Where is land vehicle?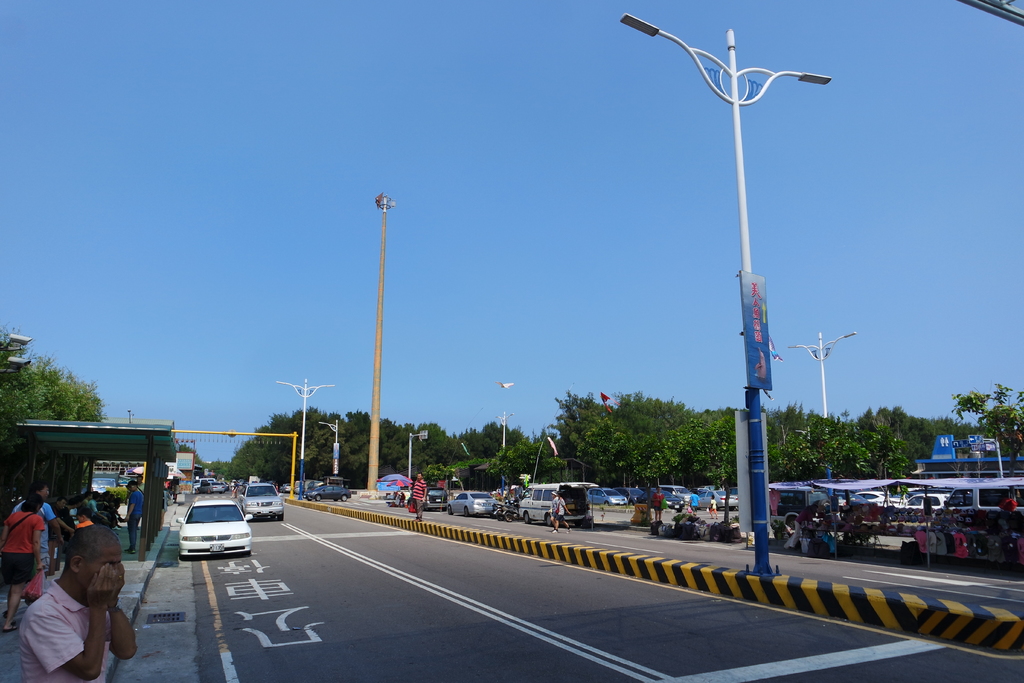
x1=518 y1=481 x2=598 y2=529.
